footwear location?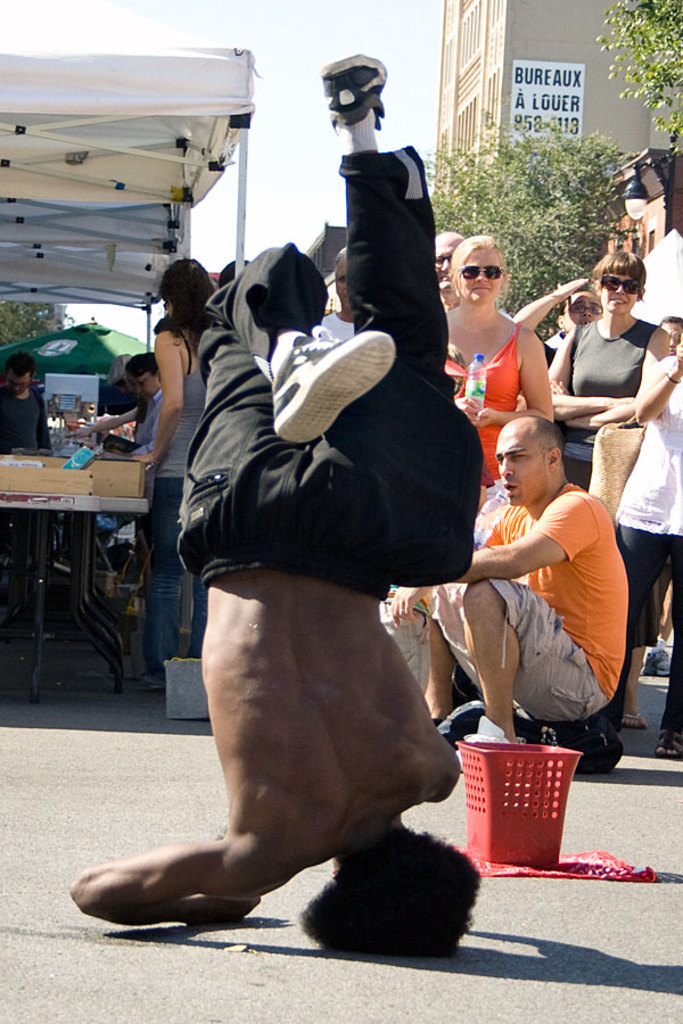
detection(617, 710, 652, 732)
